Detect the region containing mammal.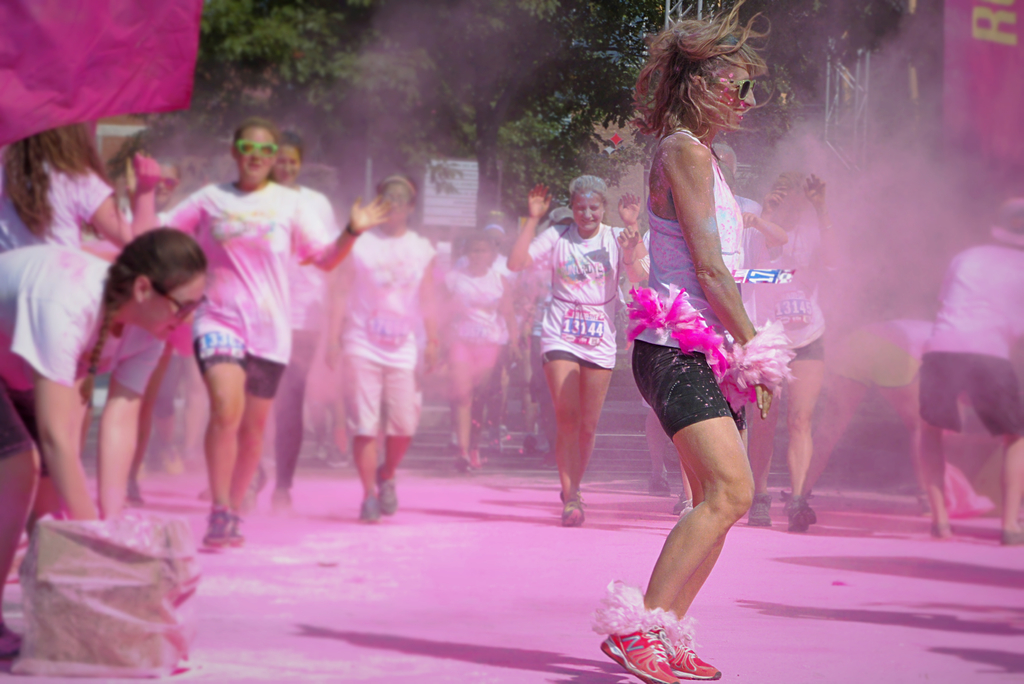
[x1=618, y1=227, x2=649, y2=277].
